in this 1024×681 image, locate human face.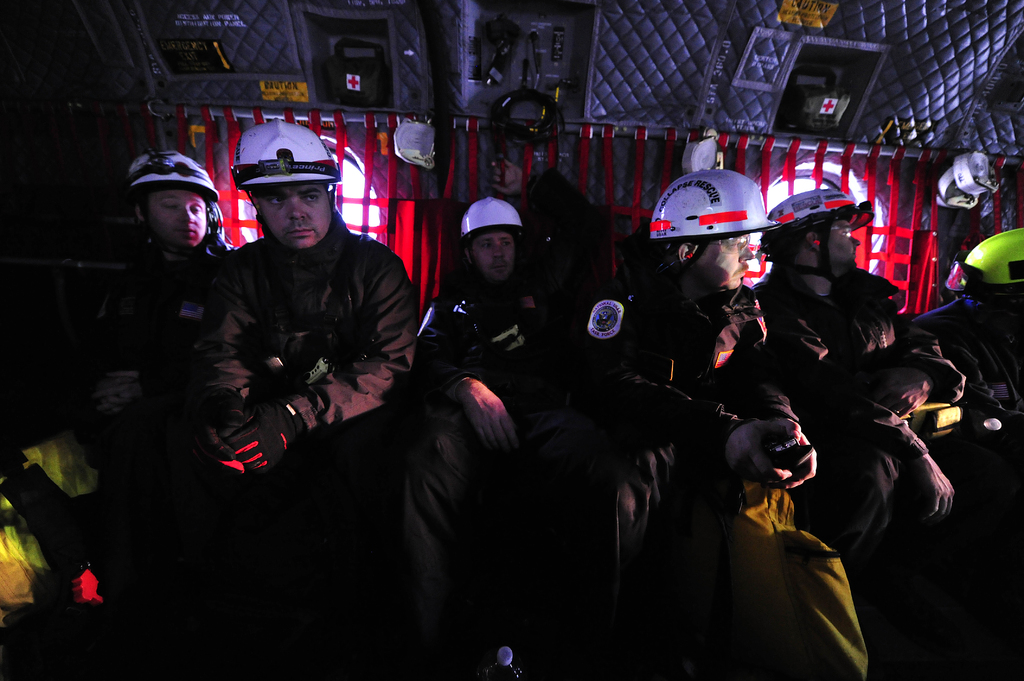
Bounding box: [472, 234, 515, 282].
